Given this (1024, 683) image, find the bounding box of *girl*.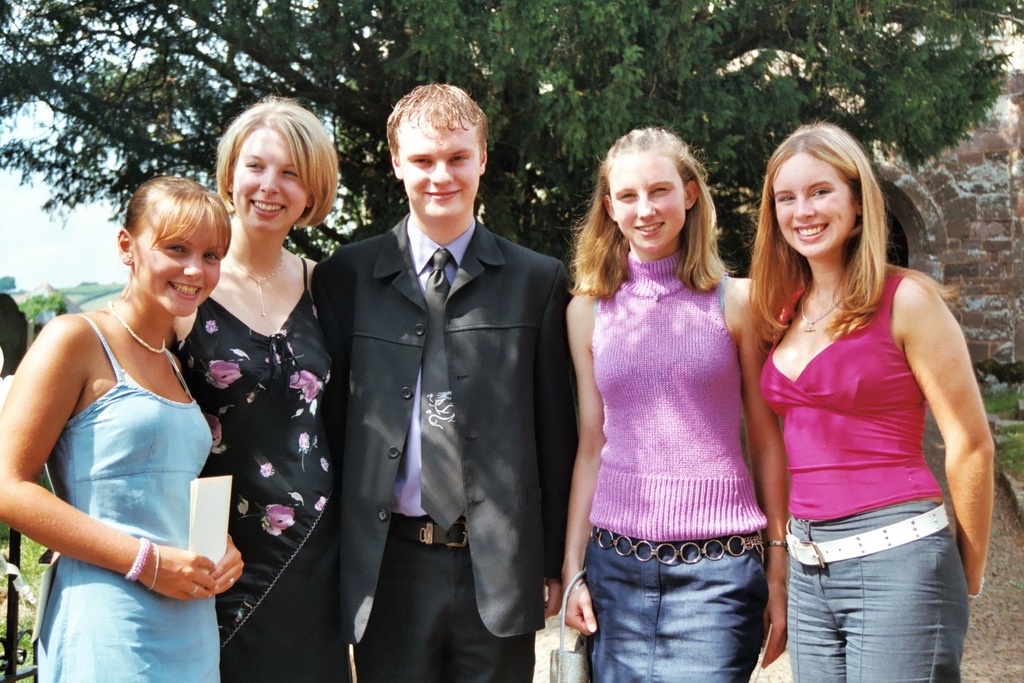
(x1=165, y1=93, x2=368, y2=682).
